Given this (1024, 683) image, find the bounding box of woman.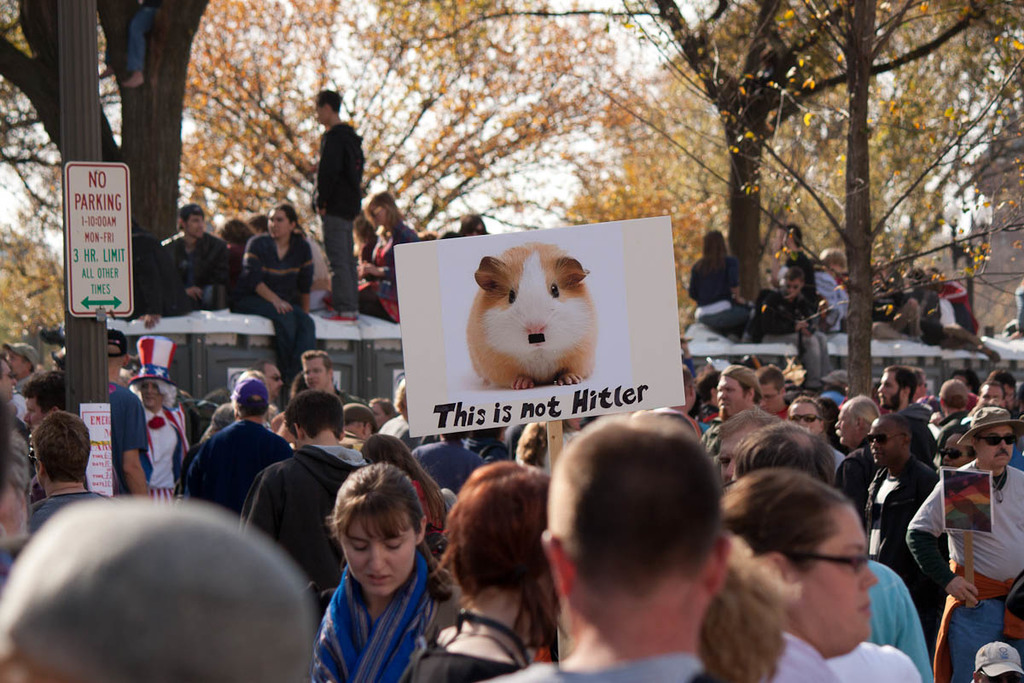
[x1=277, y1=459, x2=477, y2=682].
